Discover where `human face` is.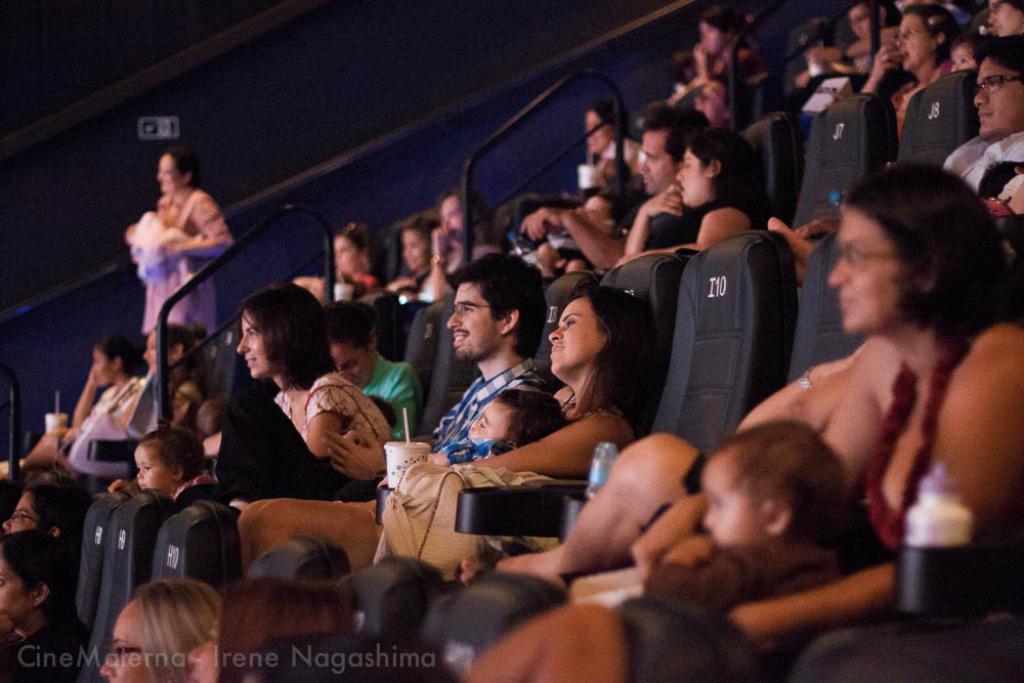
Discovered at BBox(328, 343, 374, 383).
